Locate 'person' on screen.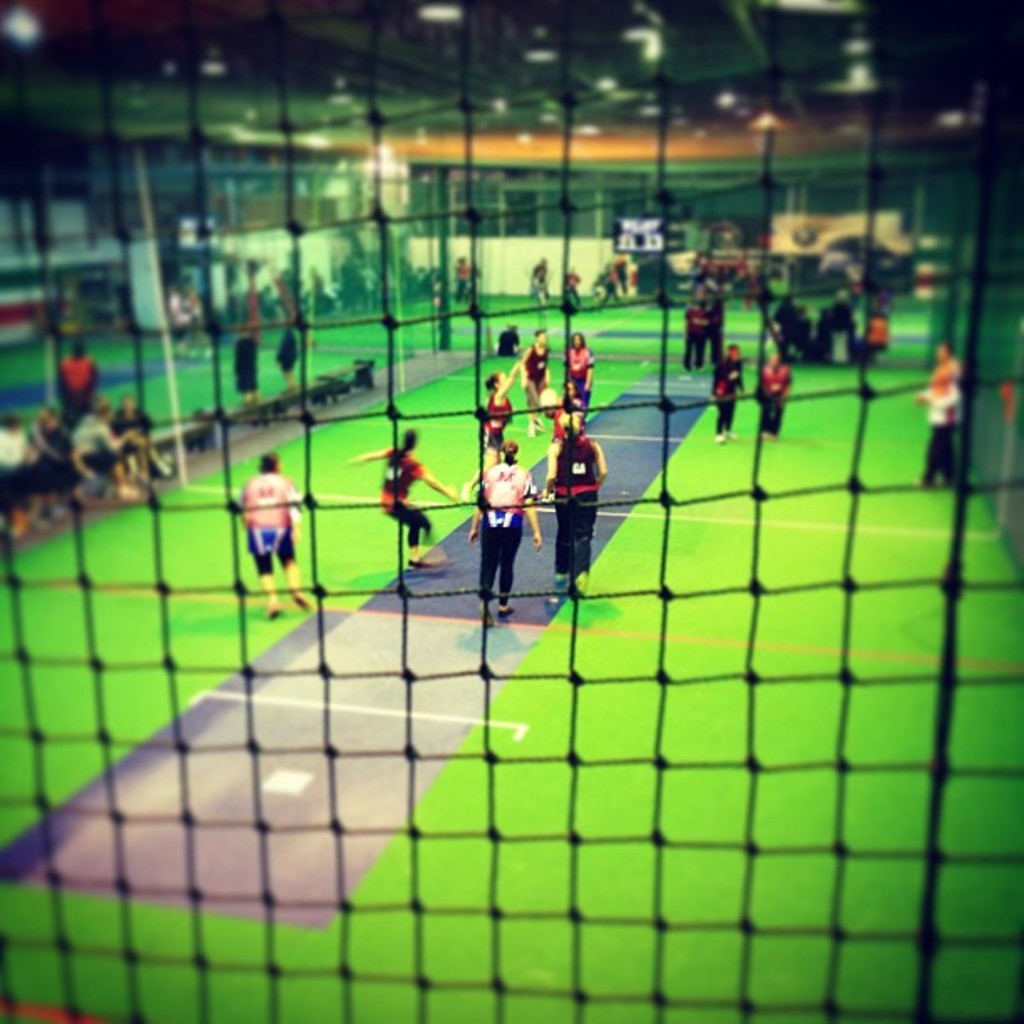
On screen at locate(238, 448, 308, 627).
